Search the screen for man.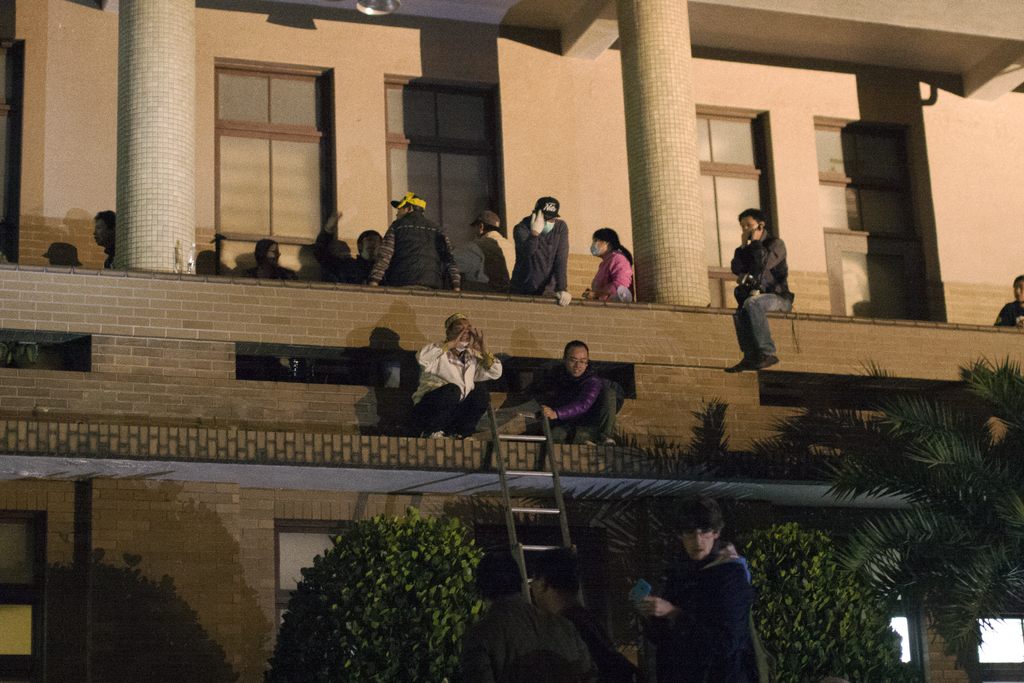
Found at select_region(413, 308, 504, 441).
